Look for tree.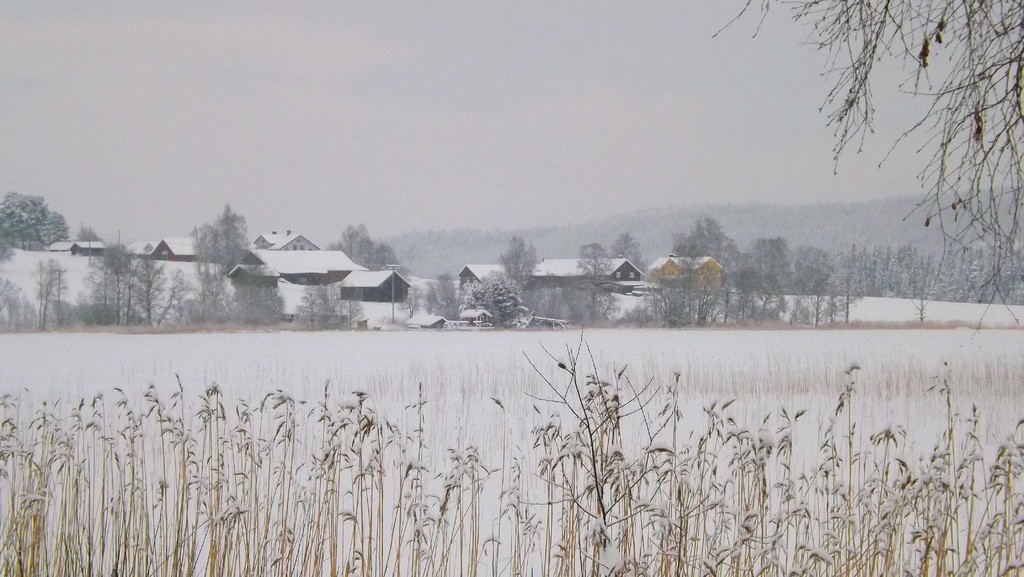
Found: [712, 0, 1023, 339].
